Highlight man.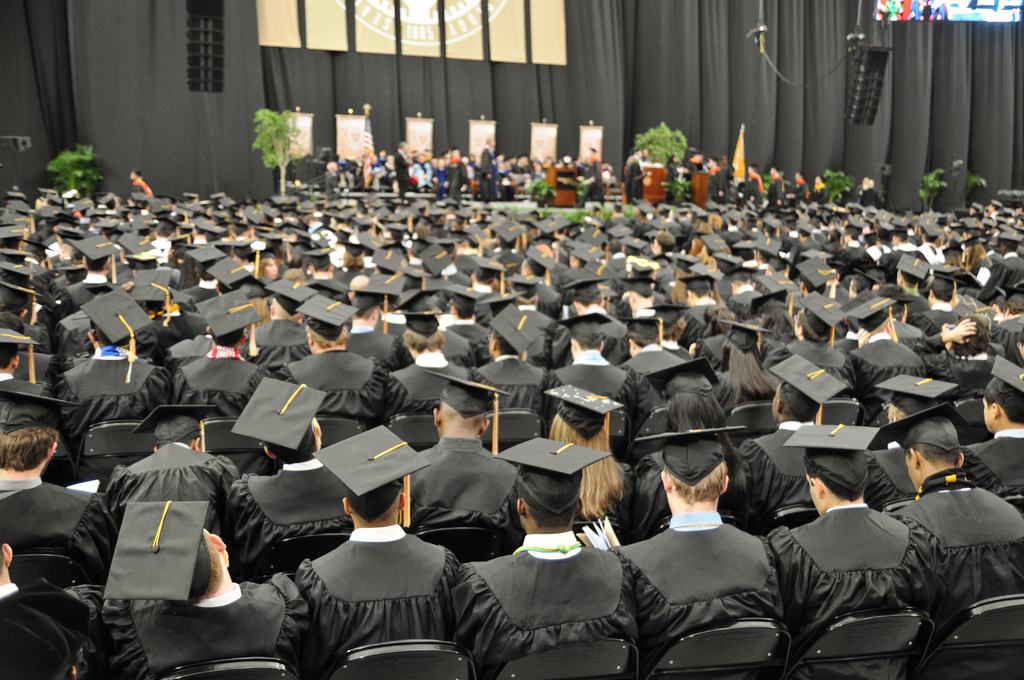
Highlighted region: select_region(766, 163, 785, 202).
